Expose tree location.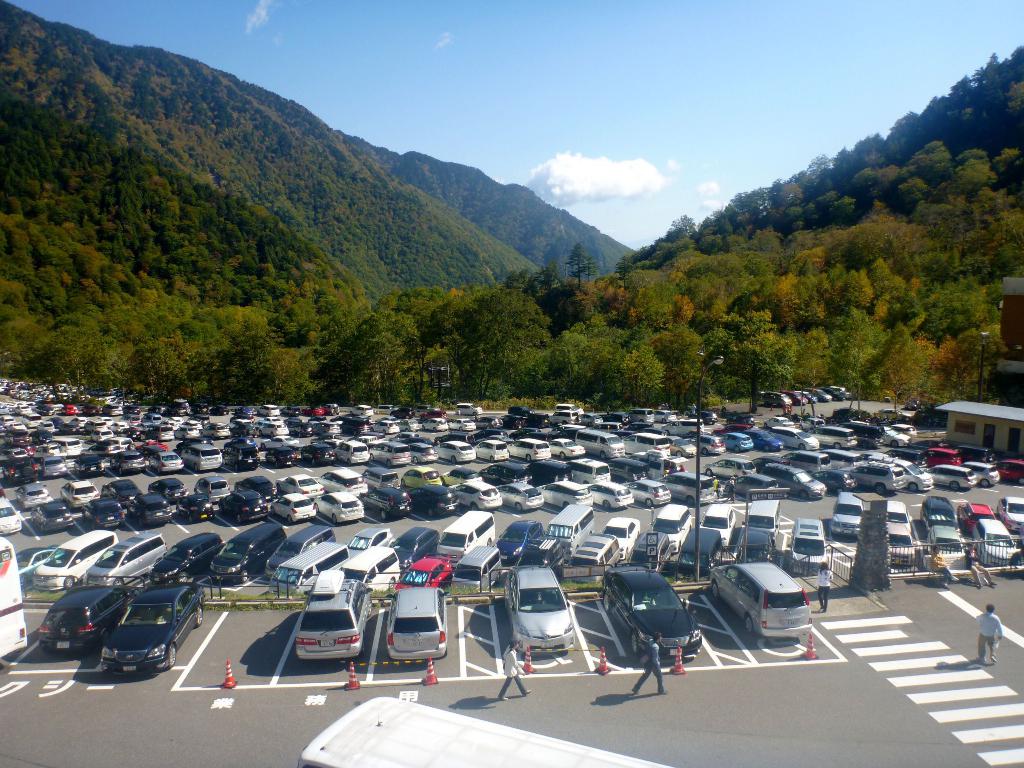
Exposed at (941, 205, 968, 275).
